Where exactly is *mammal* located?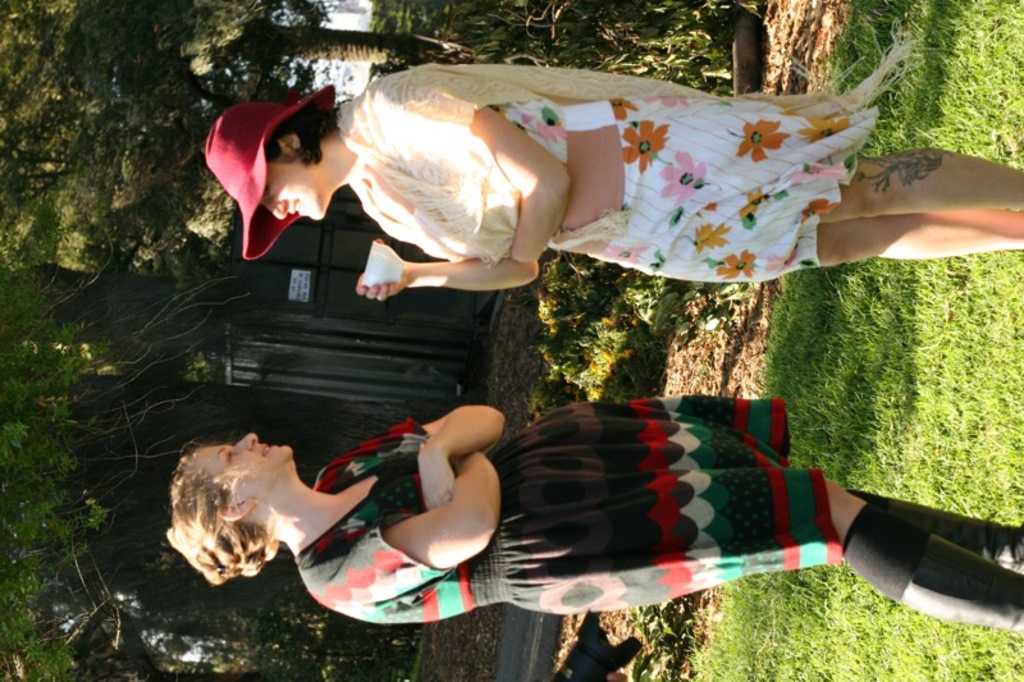
Its bounding box is (157,371,942,621).
